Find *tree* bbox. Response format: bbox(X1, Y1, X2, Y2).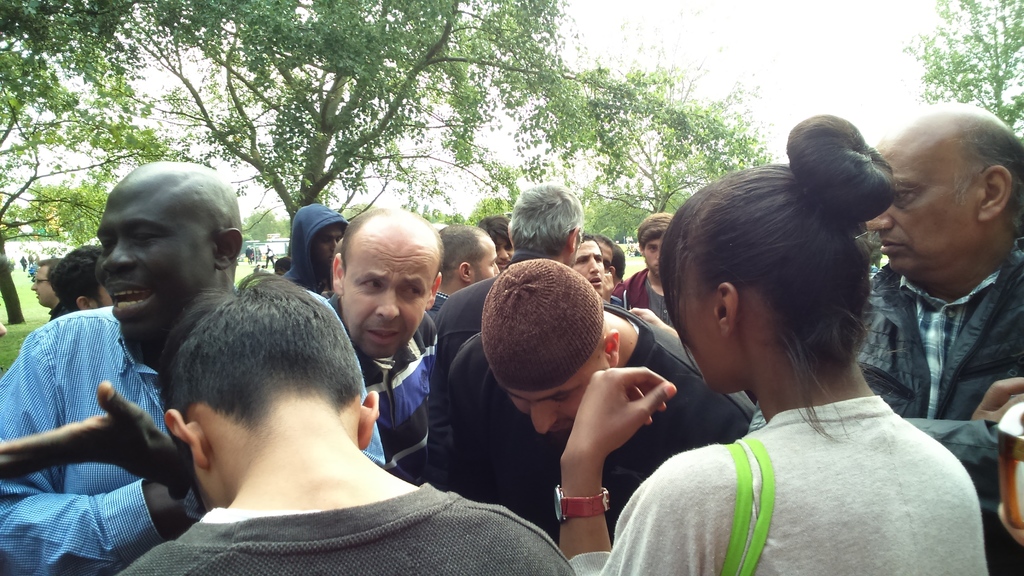
bbox(0, 0, 209, 324).
